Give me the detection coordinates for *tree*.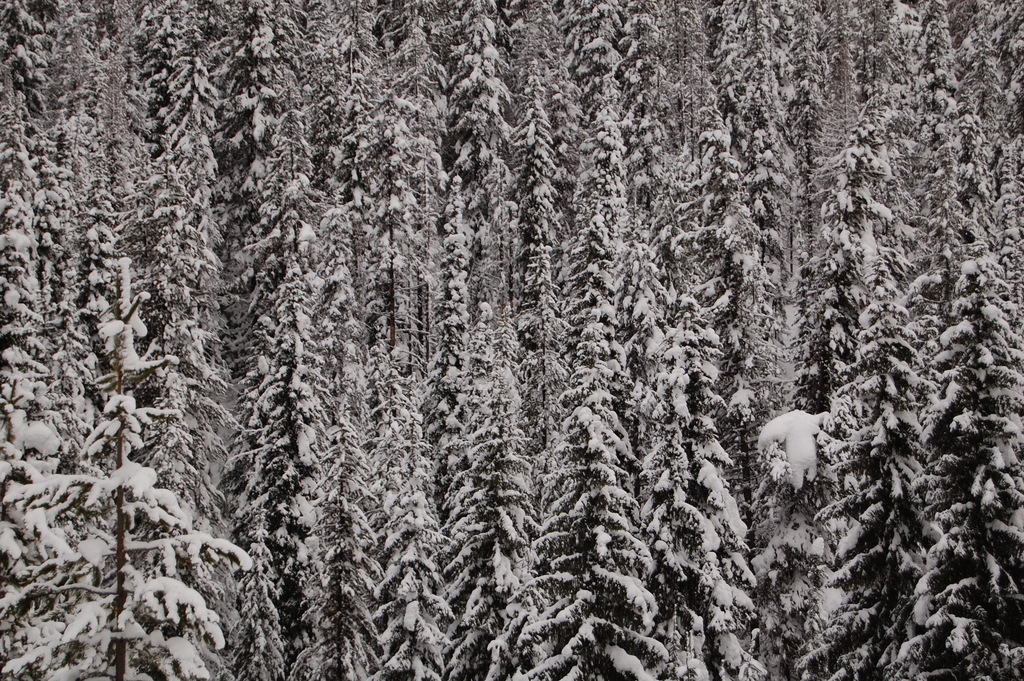
<bbox>830, 0, 969, 246</bbox>.
